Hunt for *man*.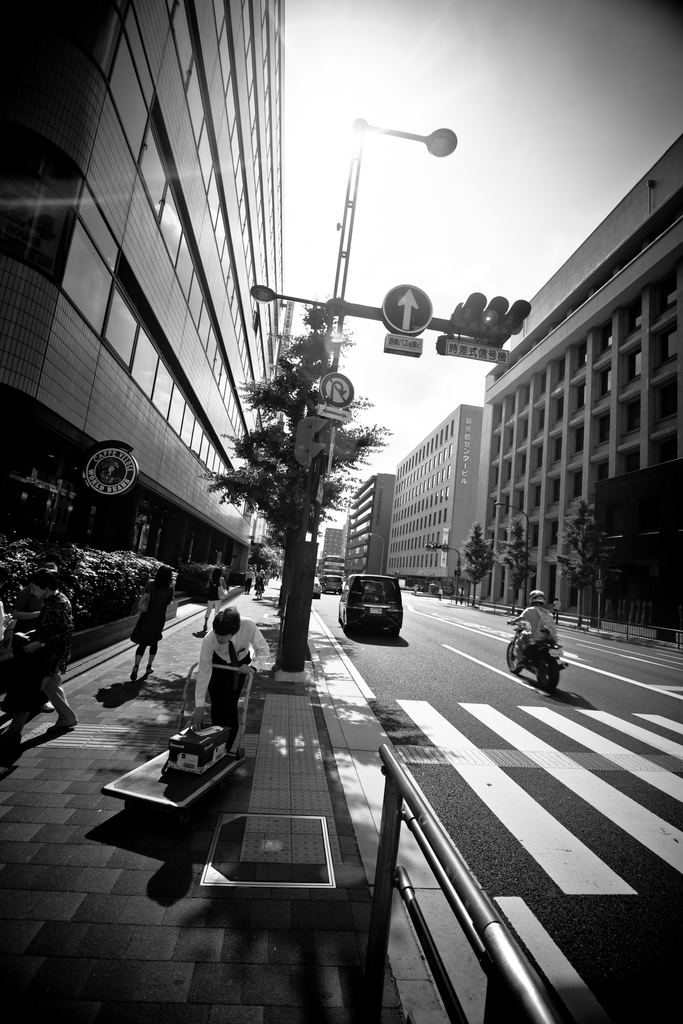
Hunted down at [509,587,559,669].
